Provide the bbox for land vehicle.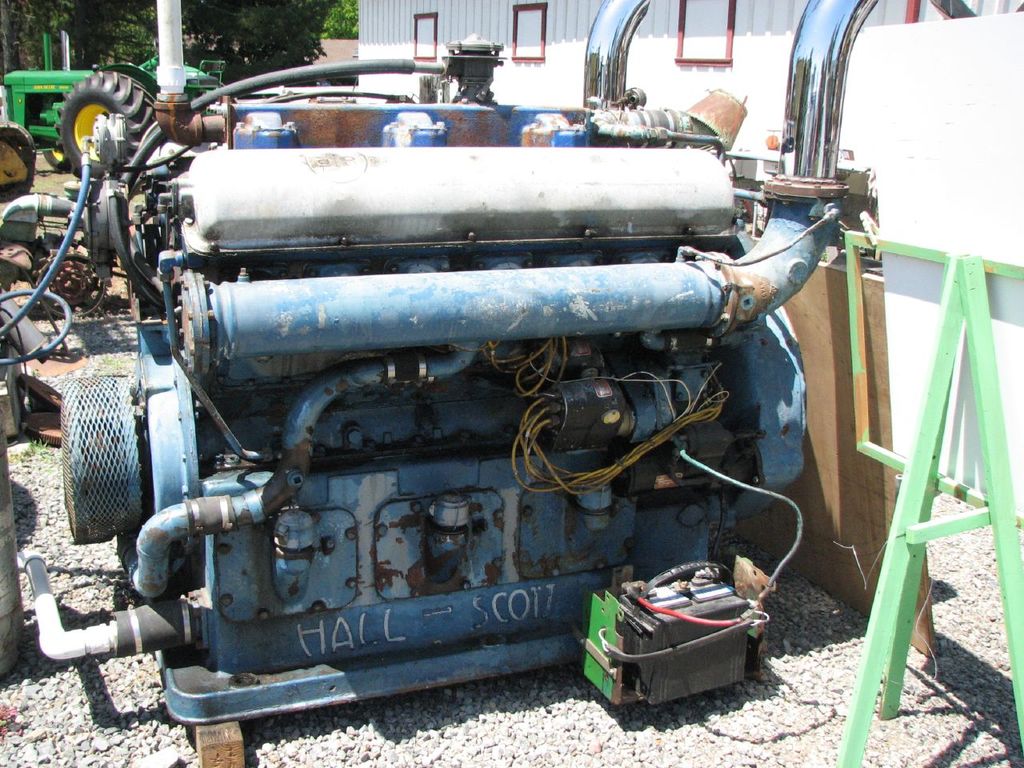
<region>3, 22, 223, 181</region>.
